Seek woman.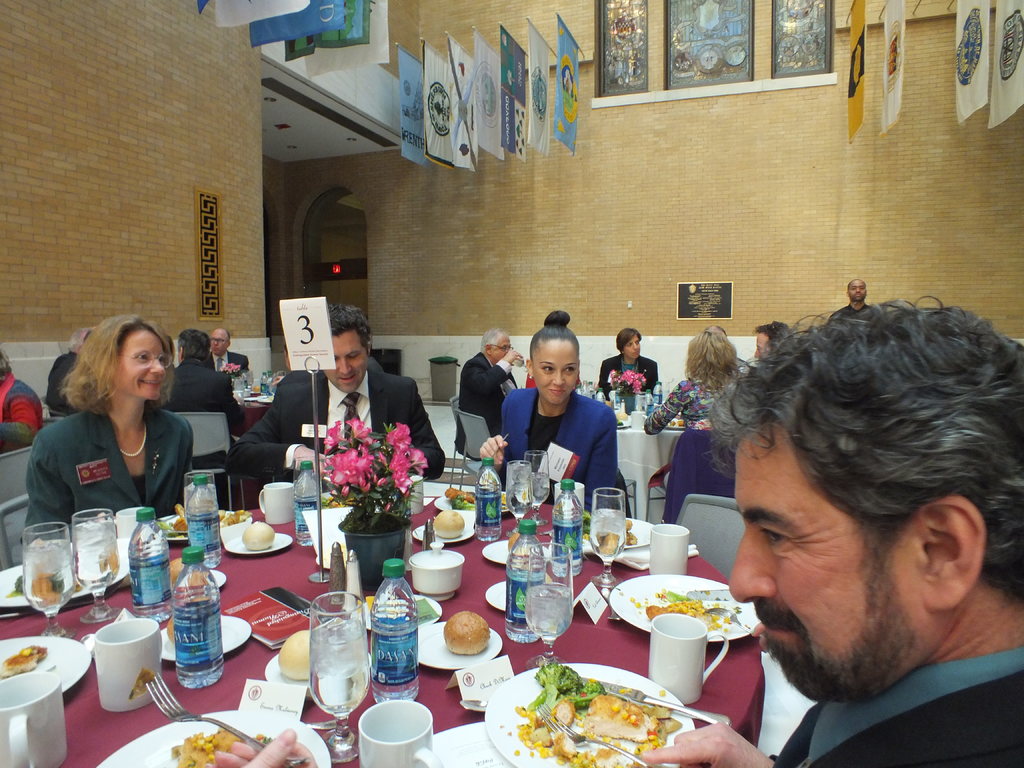
x1=643, y1=325, x2=748, y2=491.
